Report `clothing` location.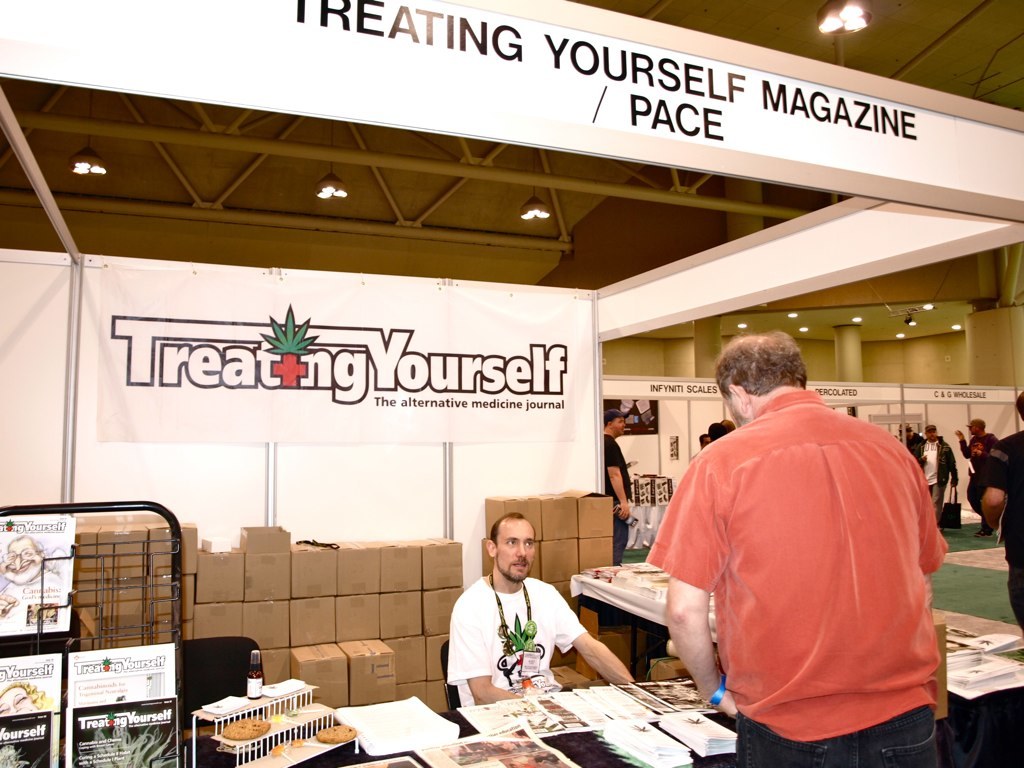
Report: <region>451, 575, 587, 709</region>.
